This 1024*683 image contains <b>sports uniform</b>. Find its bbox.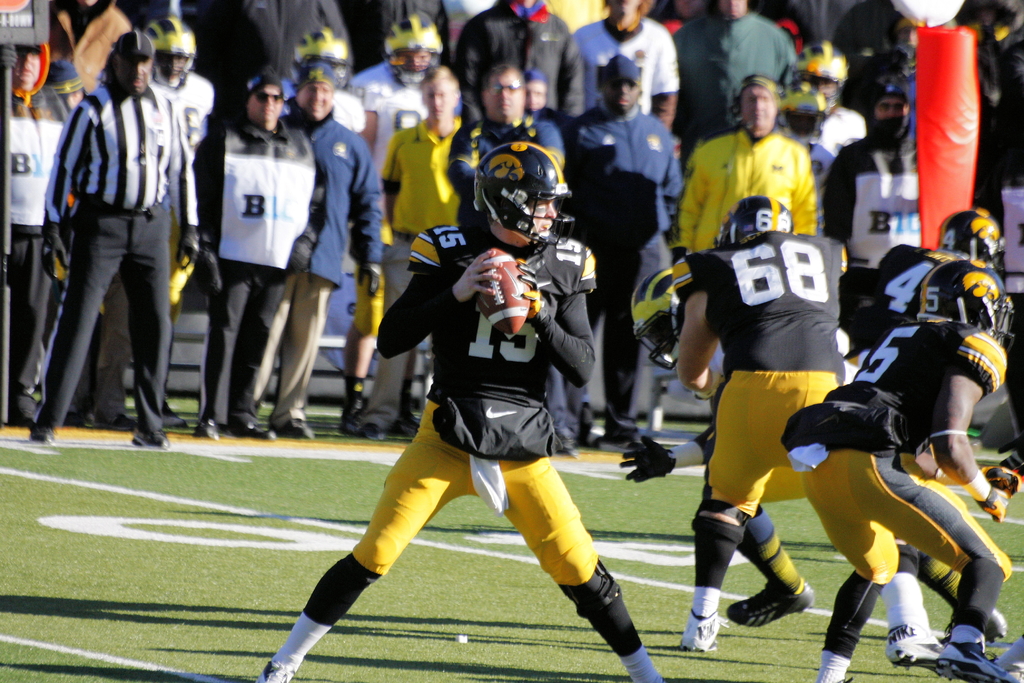
detection(769, 299, 1009, 639).
